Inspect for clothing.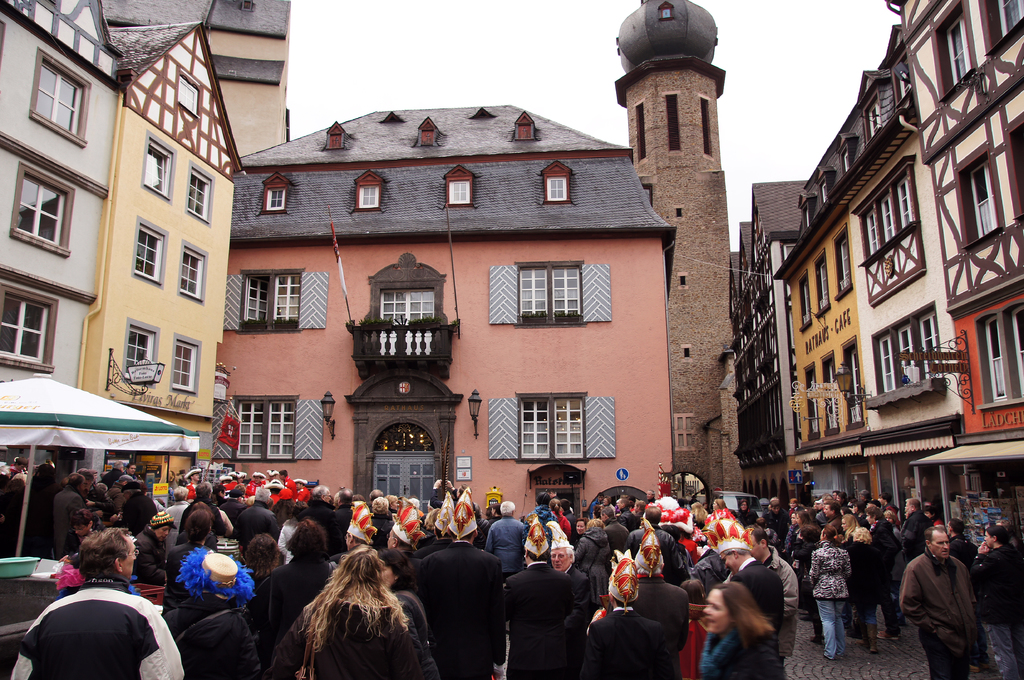
Inspection: pyautogui.locateOnScreen(328, 543, 355, 564).
